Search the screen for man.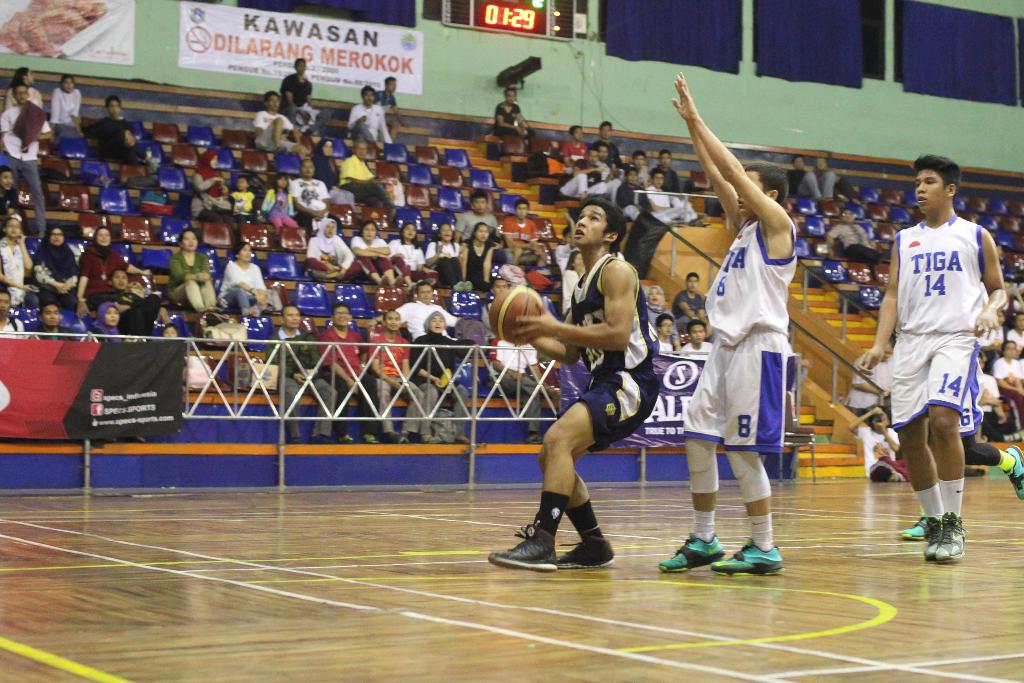
Found at {"x1": 319, "y1": 303, "x2": 383, "y2": 443}.
